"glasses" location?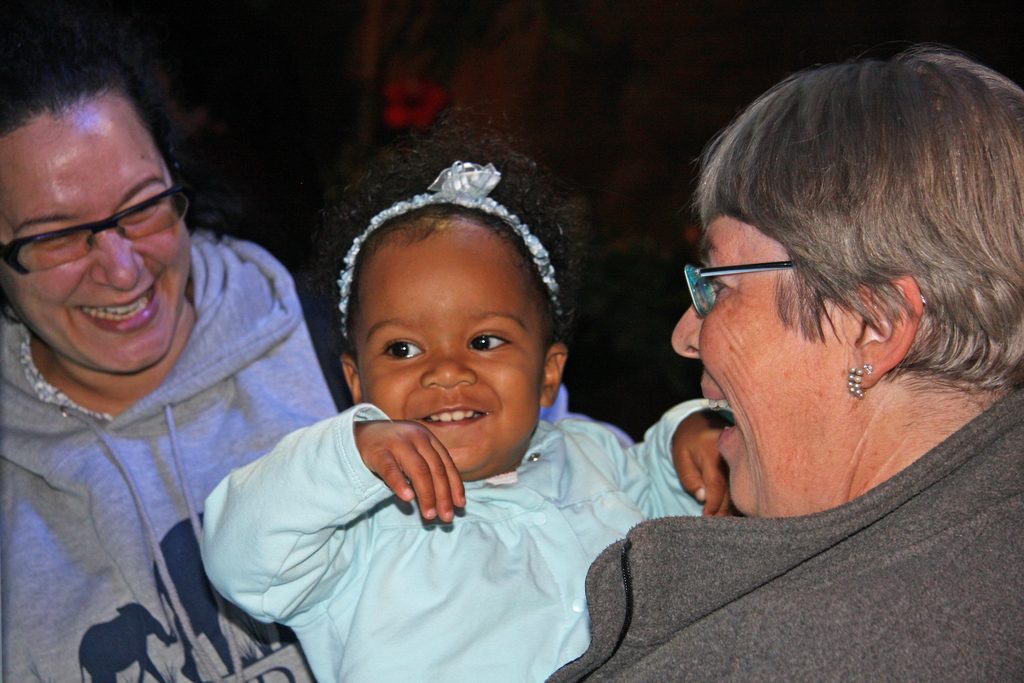
pyautogui.locateOnScreen(0, 179, 192, 278)
